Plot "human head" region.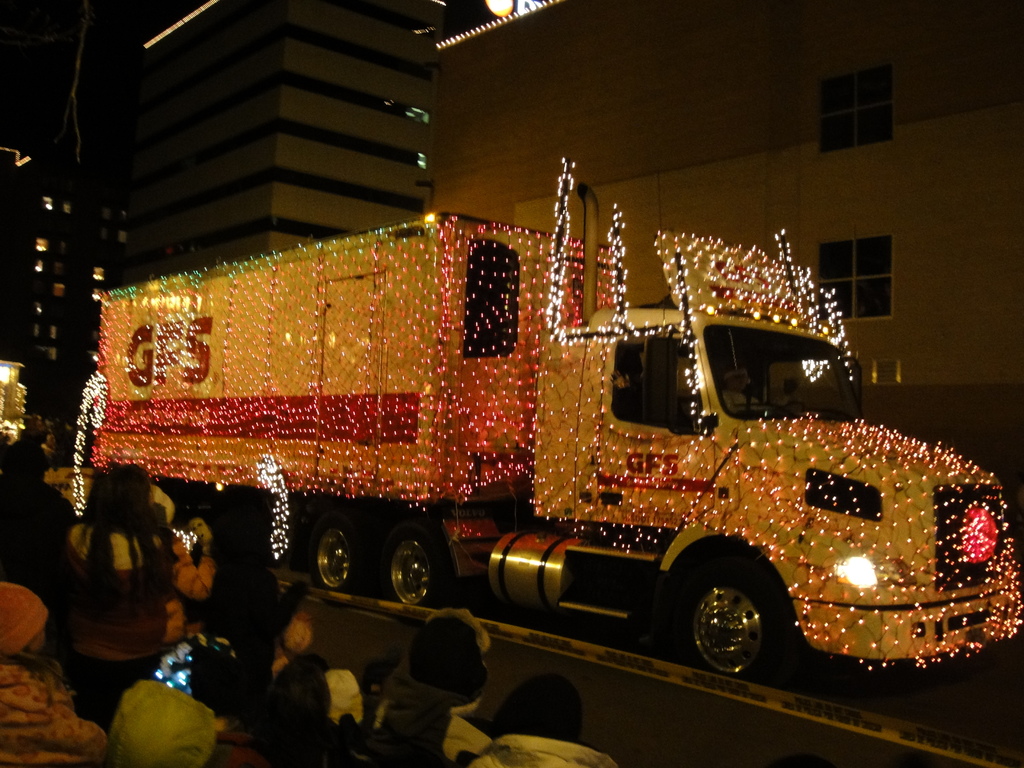
Plotted at 0:580:48:646.
